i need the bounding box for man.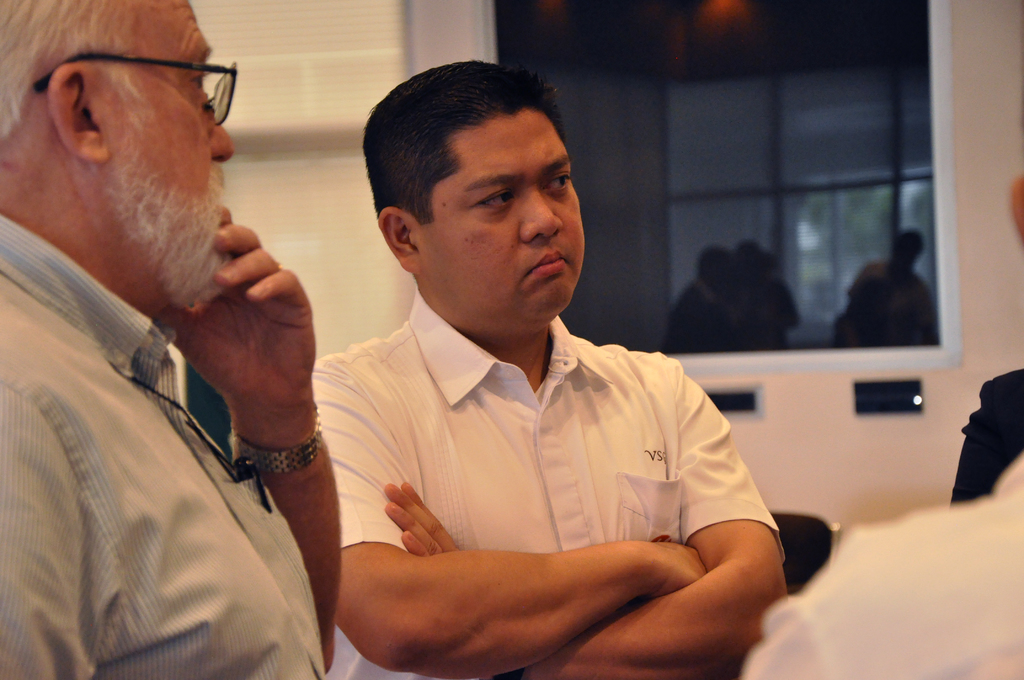
Here it is: 0:0:342:679.
